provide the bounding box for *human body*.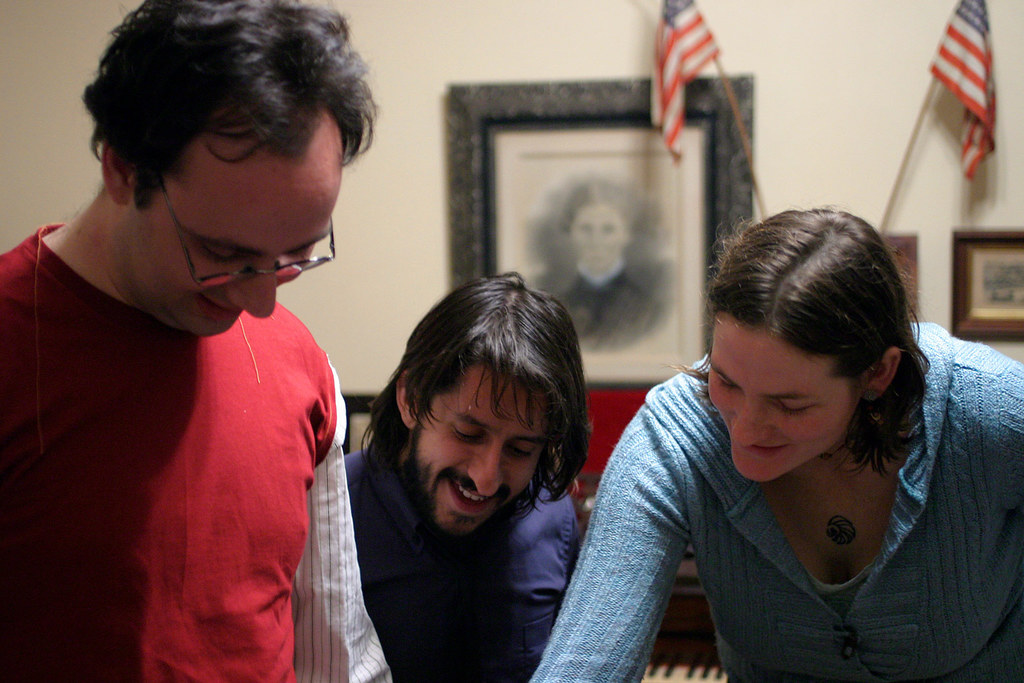
crop(533, 204, 1023, 682).
